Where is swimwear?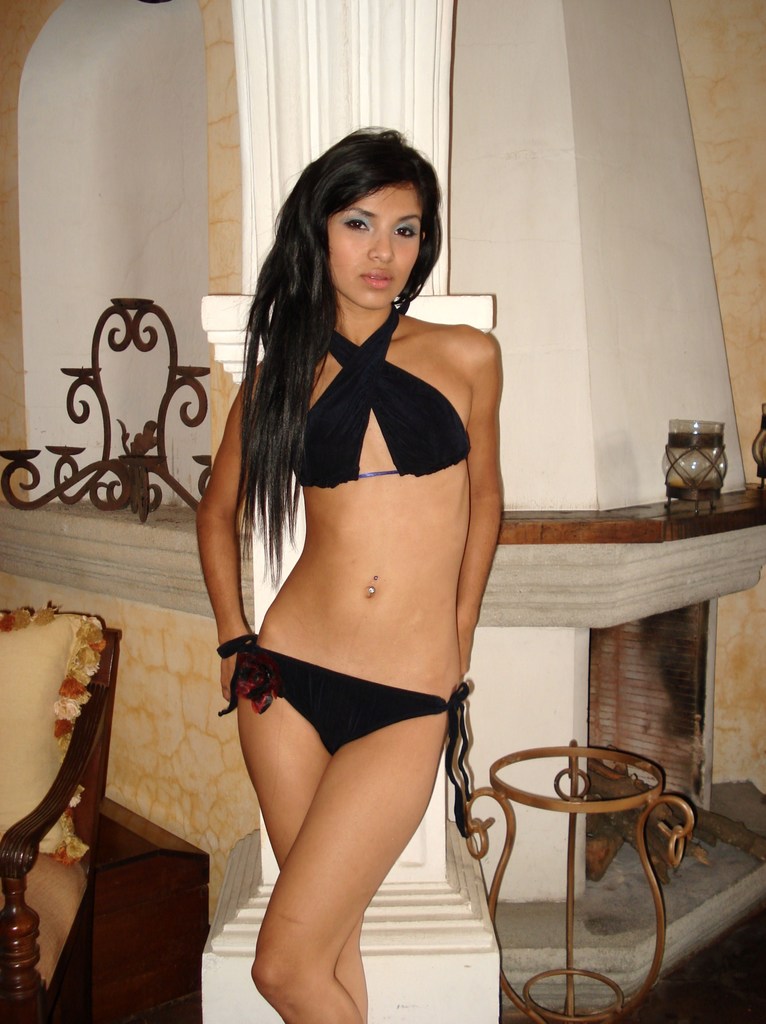
(x1=225, y1=641, x2=480, y2=844).
